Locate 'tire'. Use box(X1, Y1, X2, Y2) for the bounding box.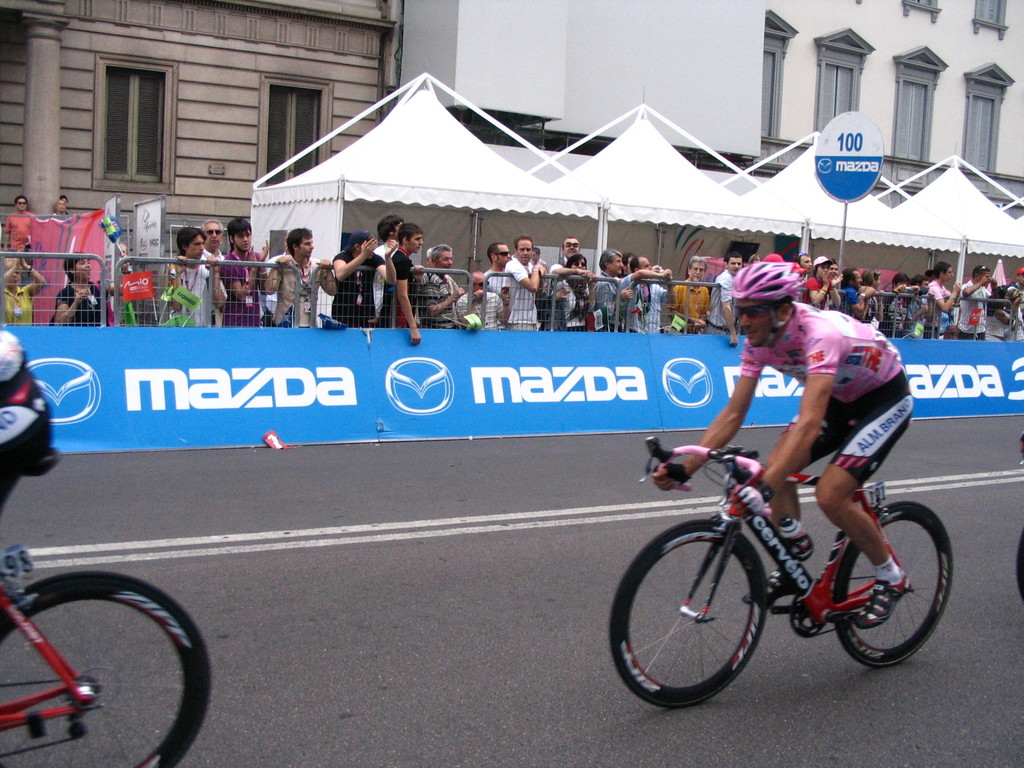
box(0, 545, 196, 745).
